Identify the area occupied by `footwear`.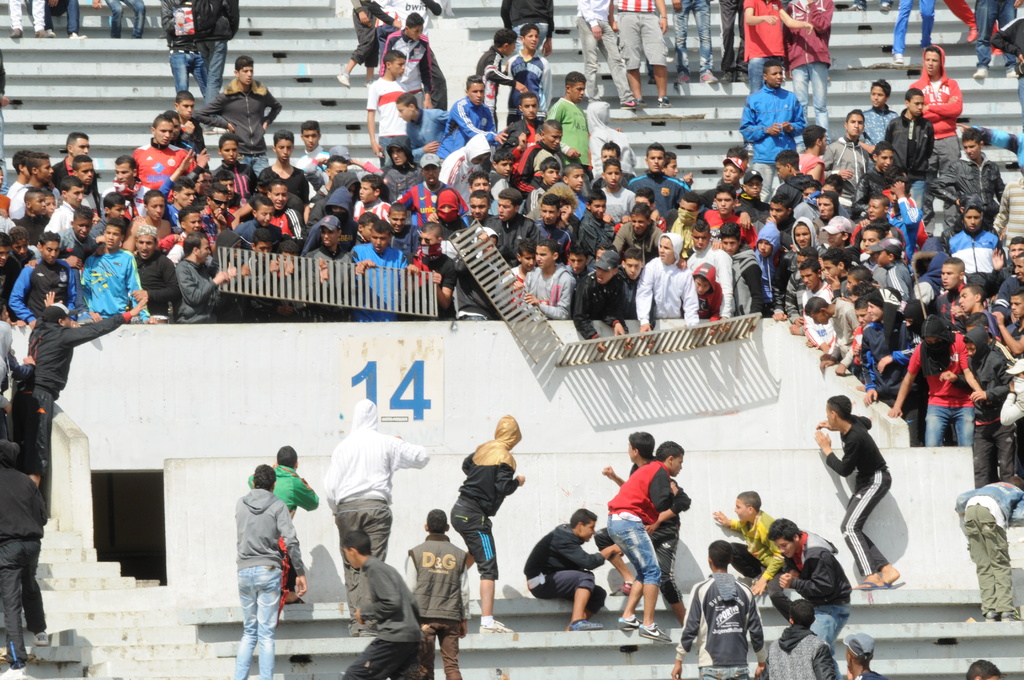
Area: (883,580,903,590).
